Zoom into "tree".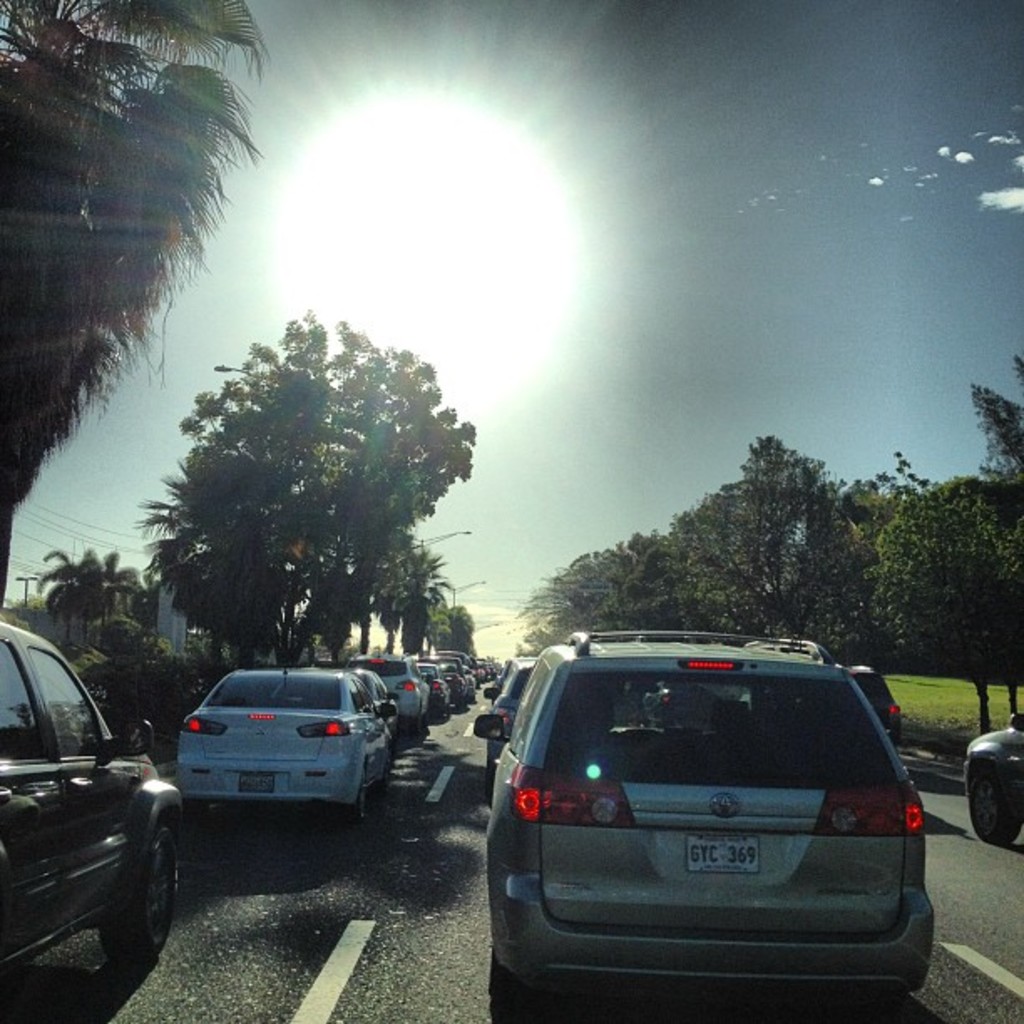
Zoom target: select_region(0, 0, 276, 616).
